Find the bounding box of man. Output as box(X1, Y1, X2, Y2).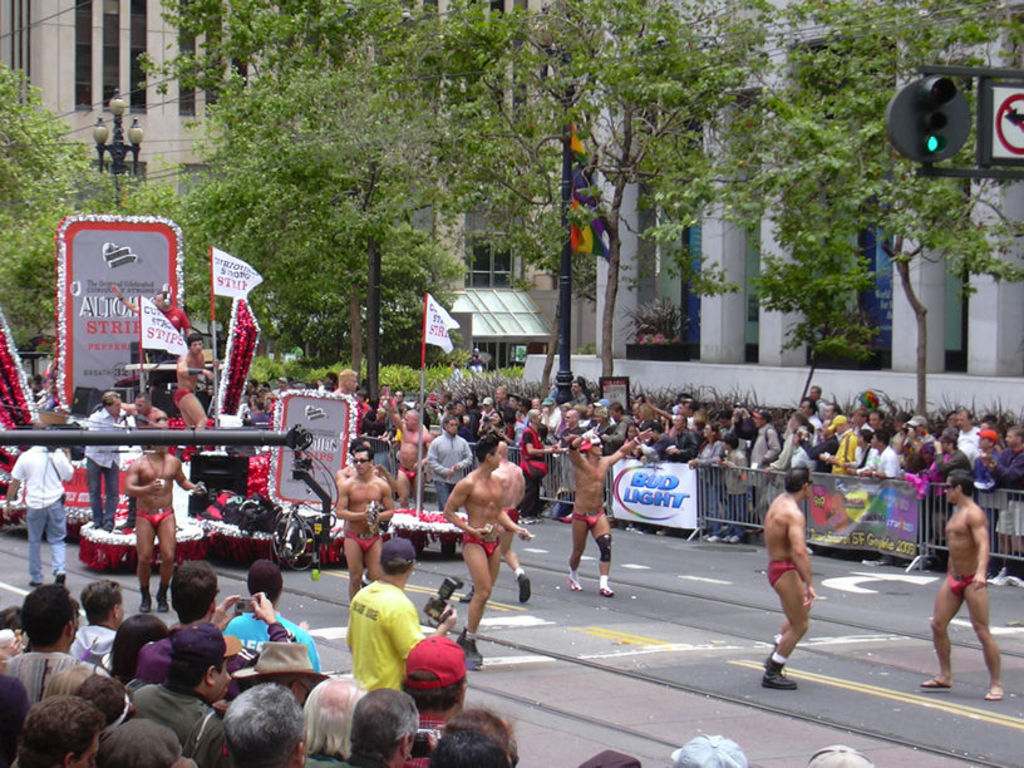
box(123, 445, 203, 610).
